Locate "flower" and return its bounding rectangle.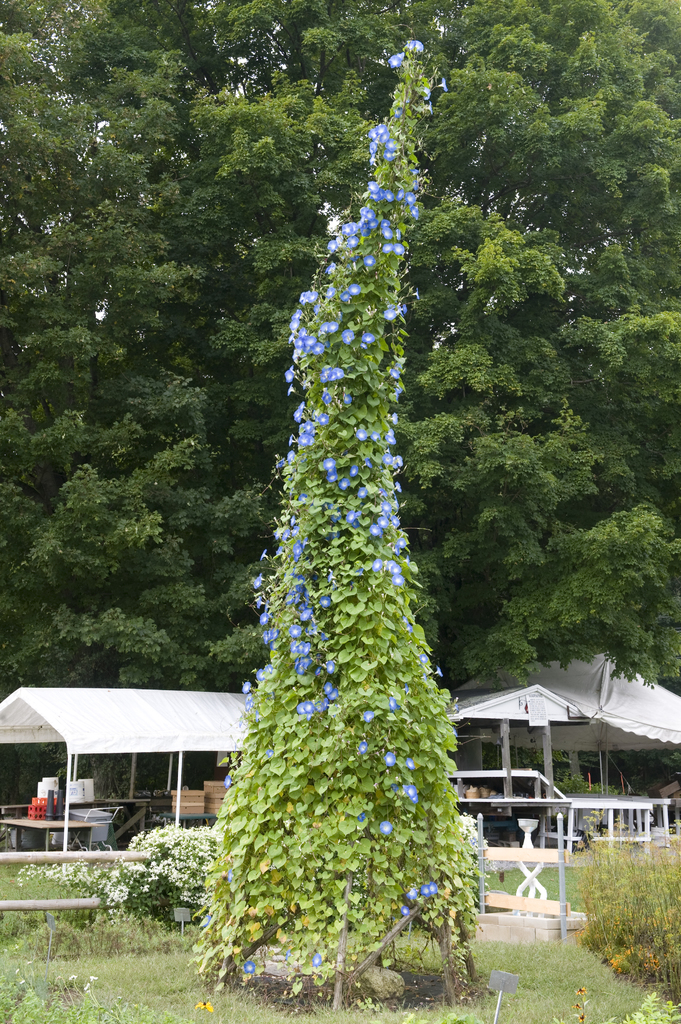
[408, 165, 421, 175].
